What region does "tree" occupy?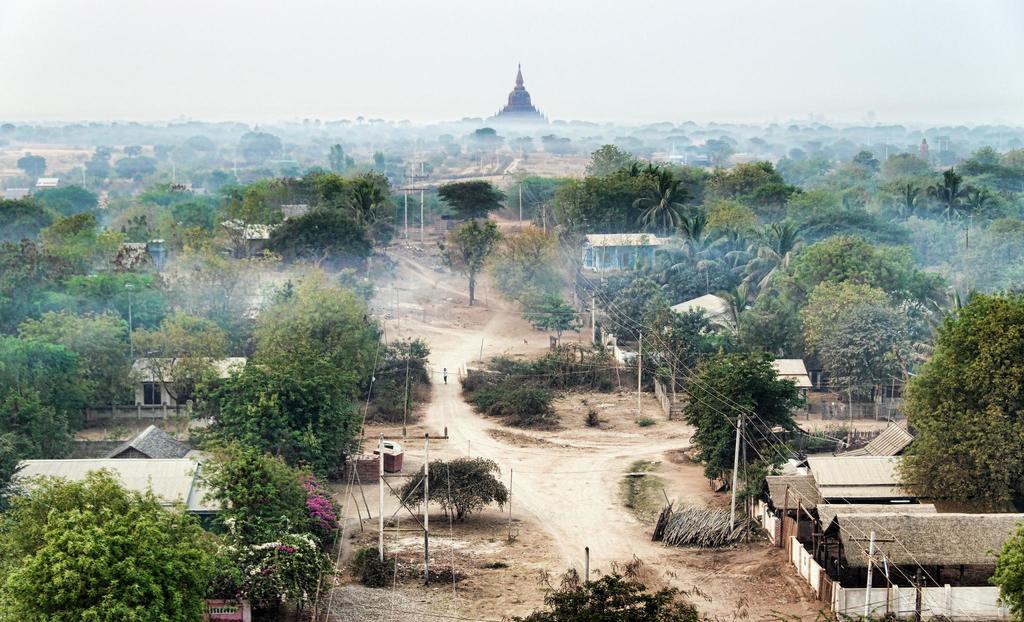
x1=991, y1=525, x2=1023, y2=621.
